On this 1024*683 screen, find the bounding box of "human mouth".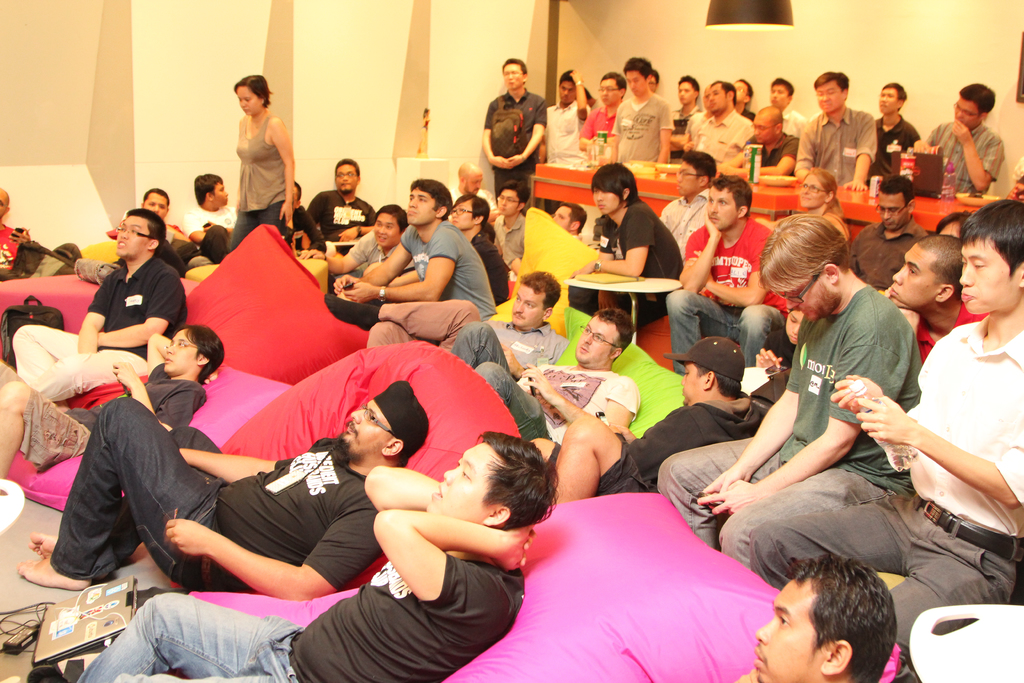
Bounding box: bbox=(886, 220, 891, 227).
